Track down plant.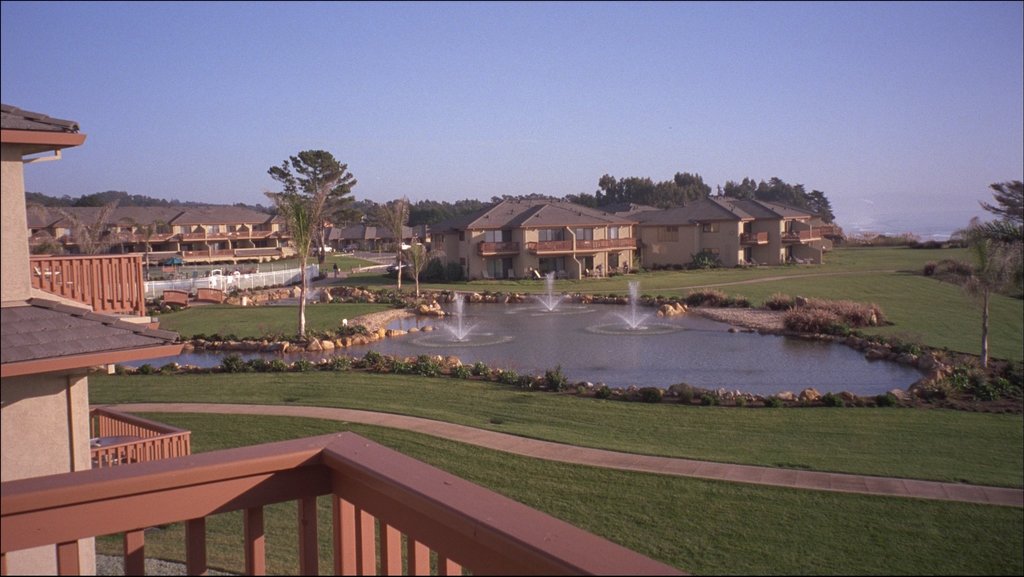
Tracked to l=223, t=329, r=239, b=342.
